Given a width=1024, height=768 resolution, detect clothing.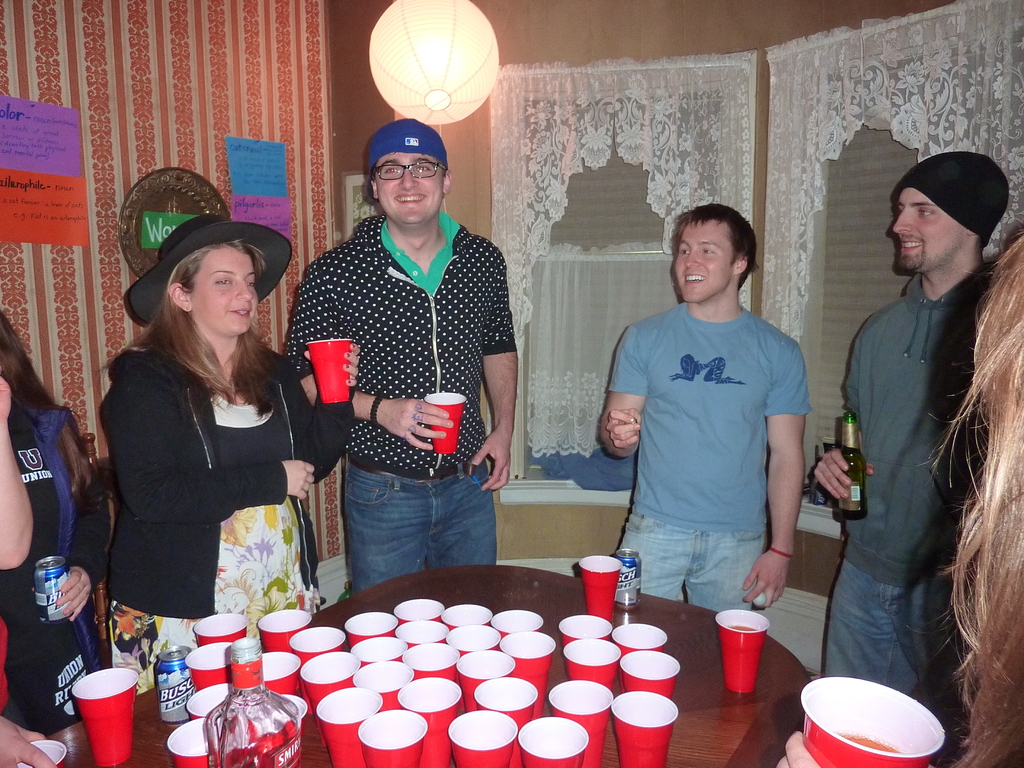
x1=283, y1=214, x2=526, y2=598.
